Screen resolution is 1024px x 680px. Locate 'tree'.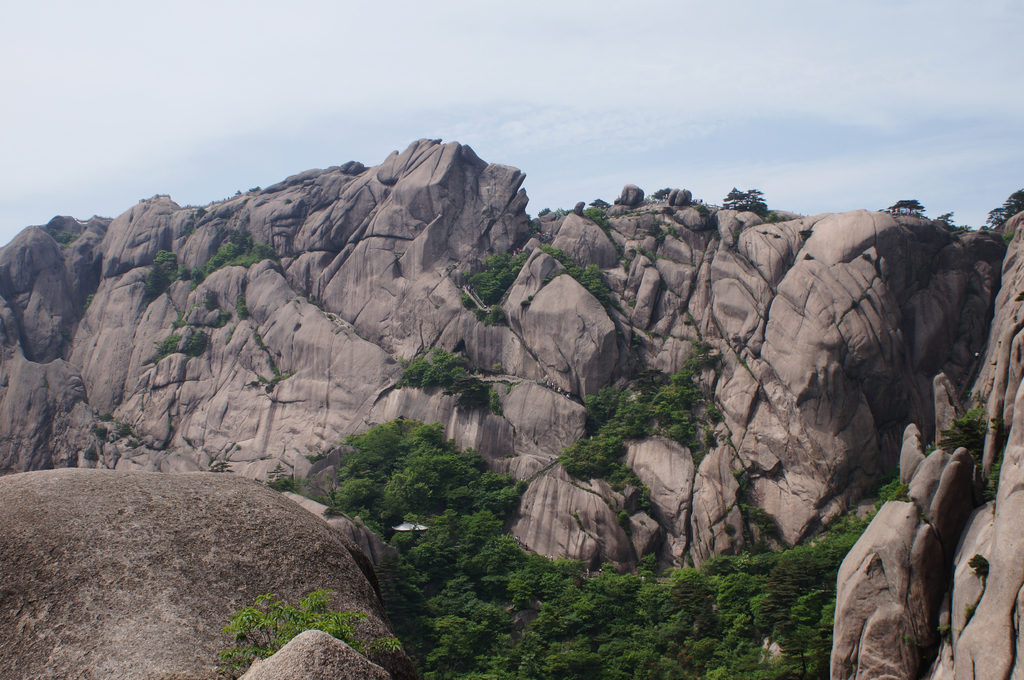
<region>552, 350, 715, 516</region>.
